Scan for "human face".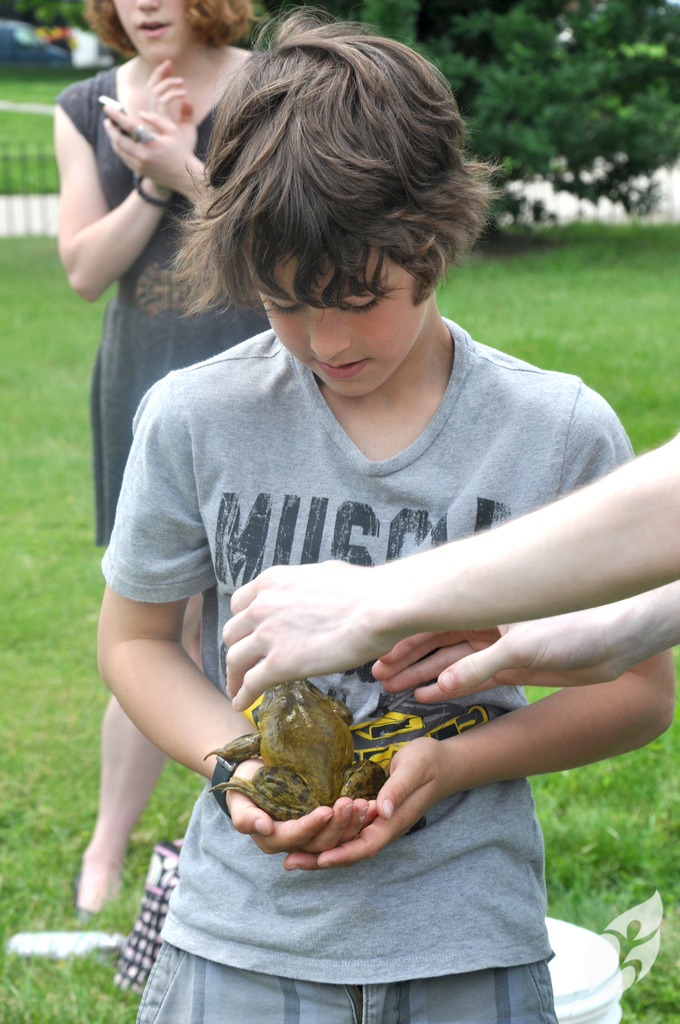
Scan result: (left=241, top=241, right=423, bottom=405).
